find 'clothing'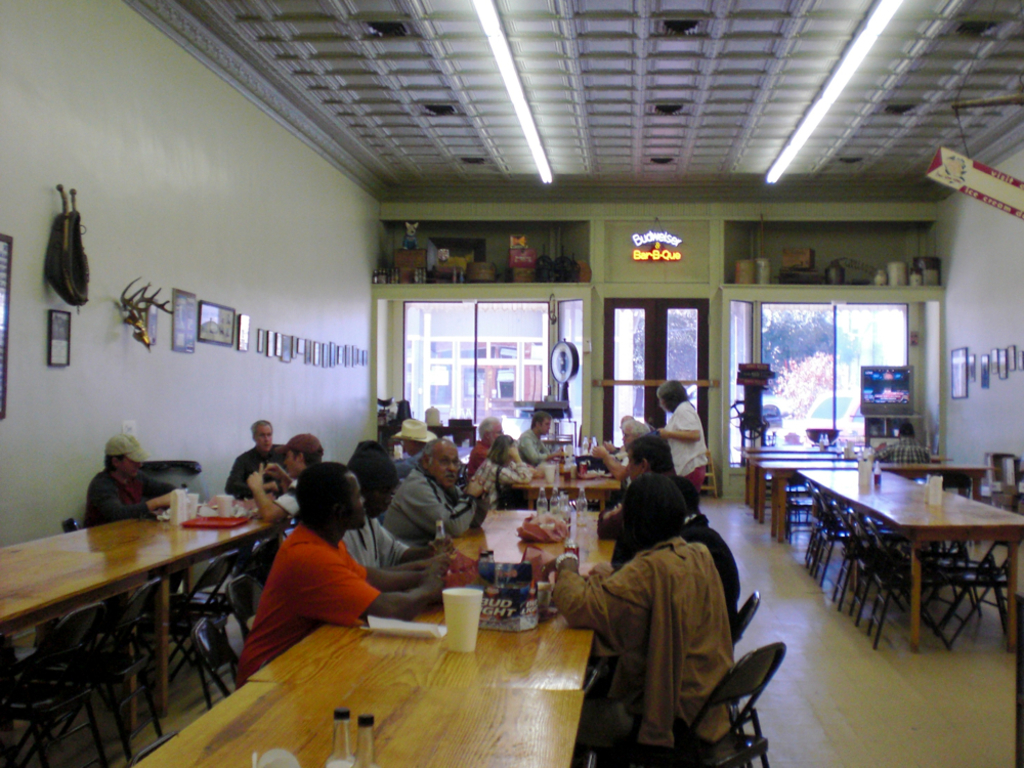
detection(221, 446, 286, 501)
